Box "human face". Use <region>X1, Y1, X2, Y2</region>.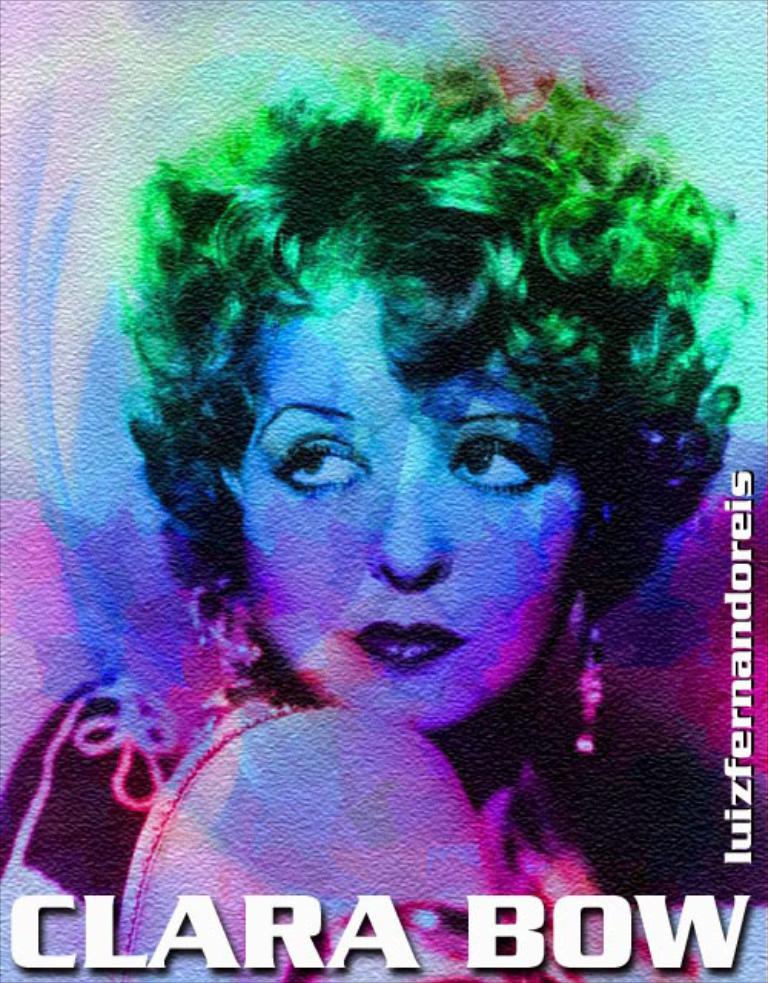
<region>235, 280, 584, 736</region>.
